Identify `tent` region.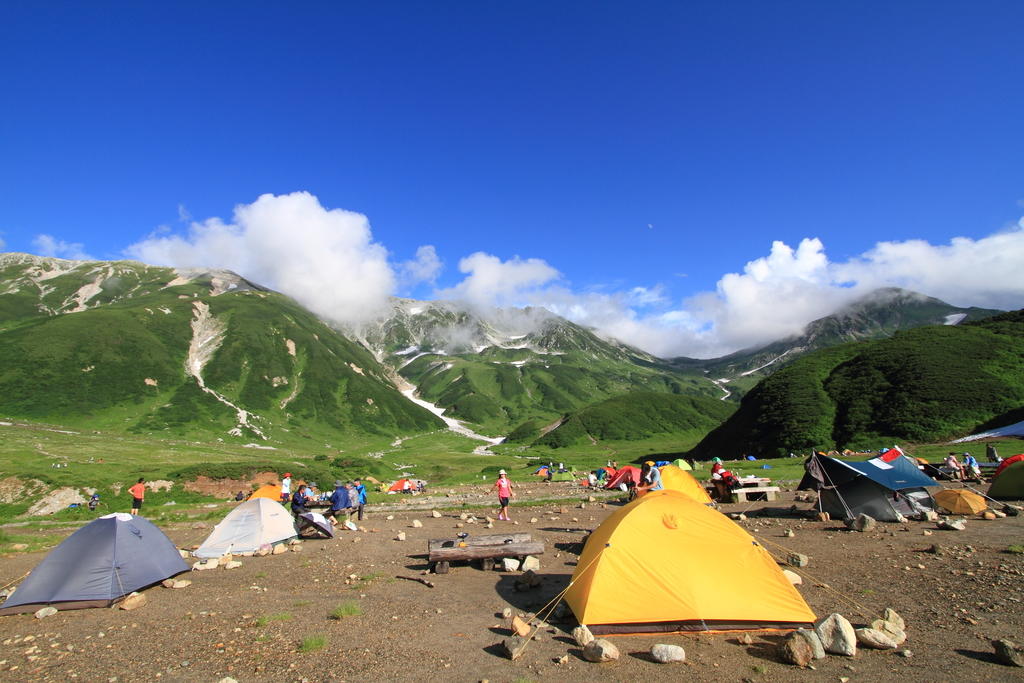
Region: box(542, 490, 826, 653).
